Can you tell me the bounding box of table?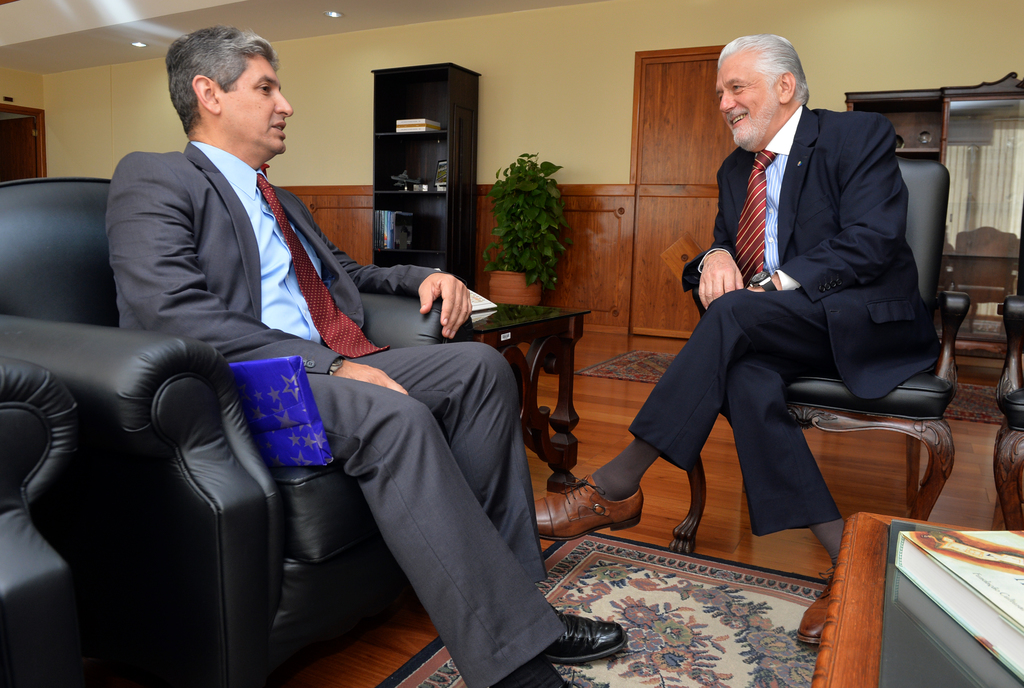
Rect(803, 511, 1023, 687).
